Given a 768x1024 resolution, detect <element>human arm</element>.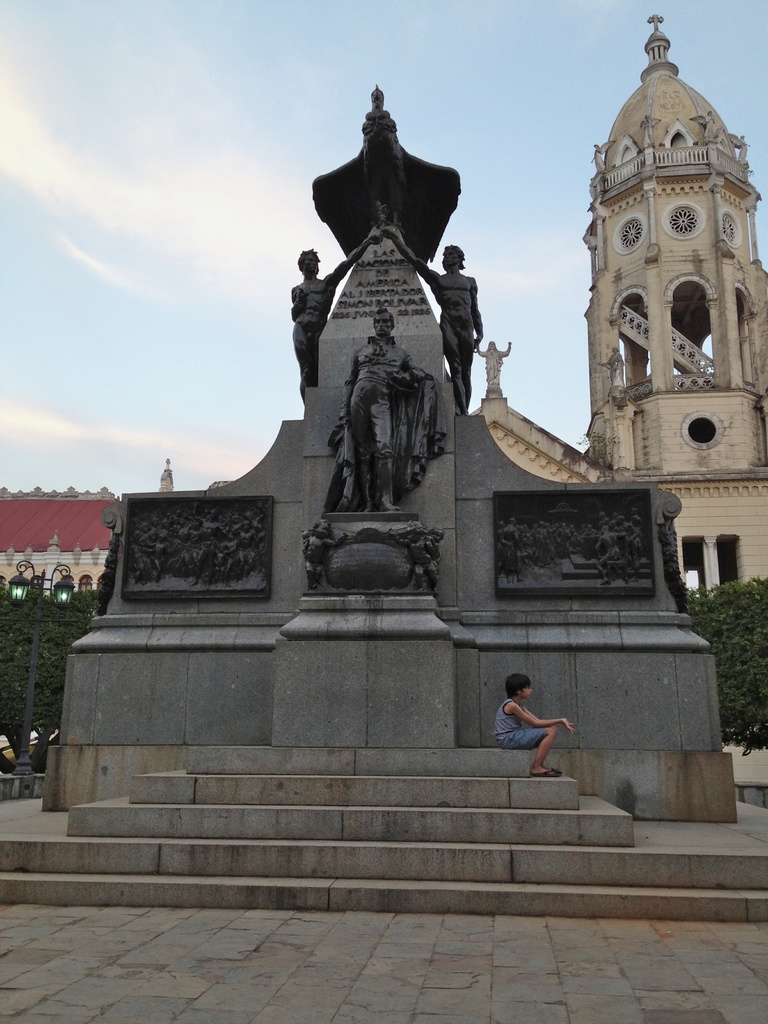
[326,232,381,285].
